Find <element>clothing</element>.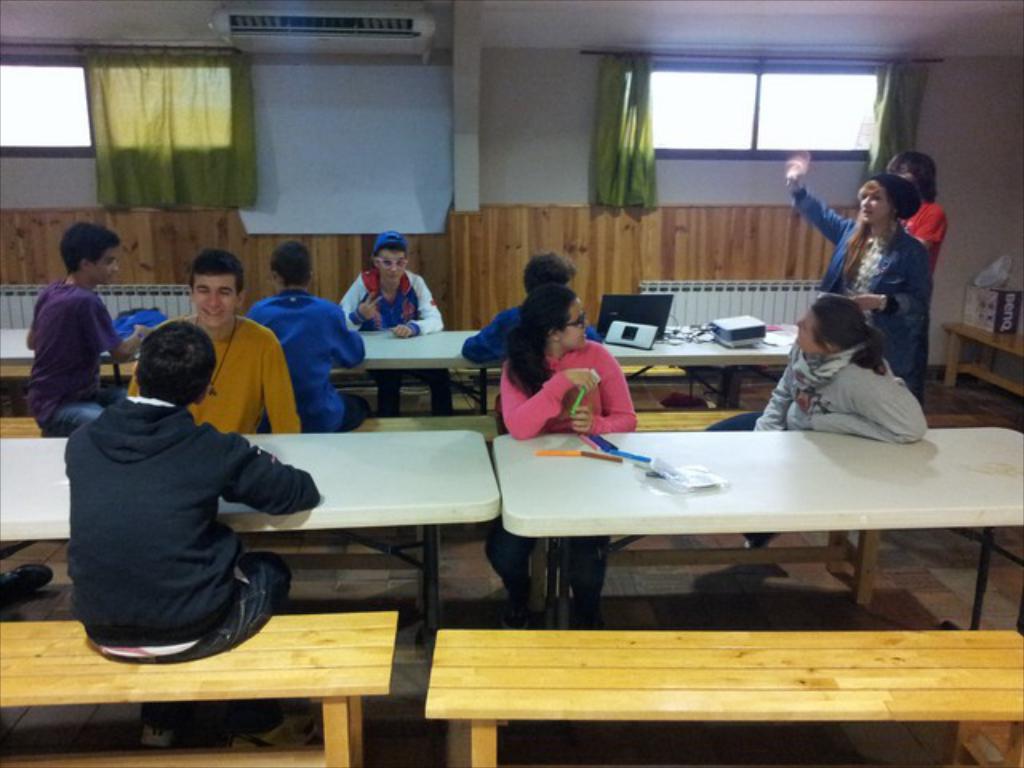
139 310 299 430.
